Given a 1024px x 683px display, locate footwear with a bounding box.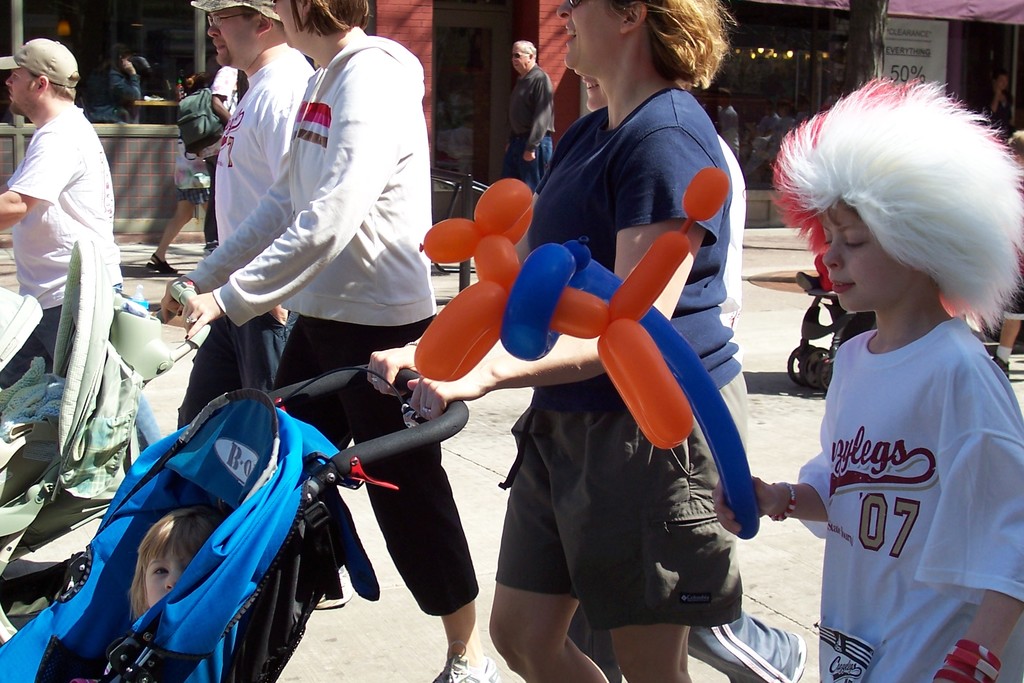
Located: 315, 577, 353, 617.
